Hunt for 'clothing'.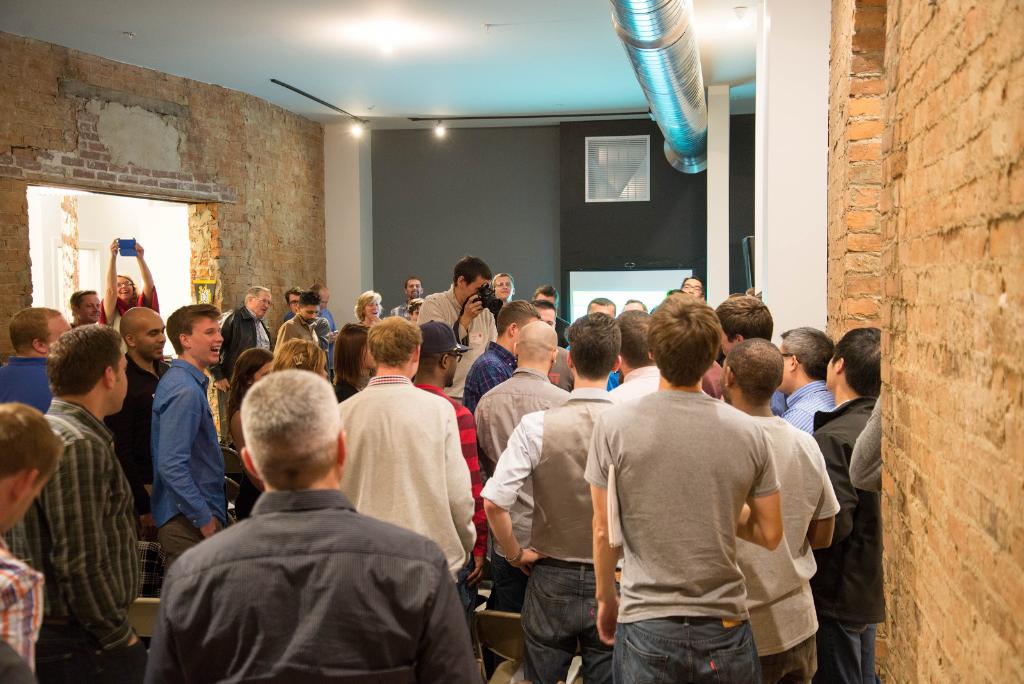
Hunted down at locate(144, 488, 490, 682).
